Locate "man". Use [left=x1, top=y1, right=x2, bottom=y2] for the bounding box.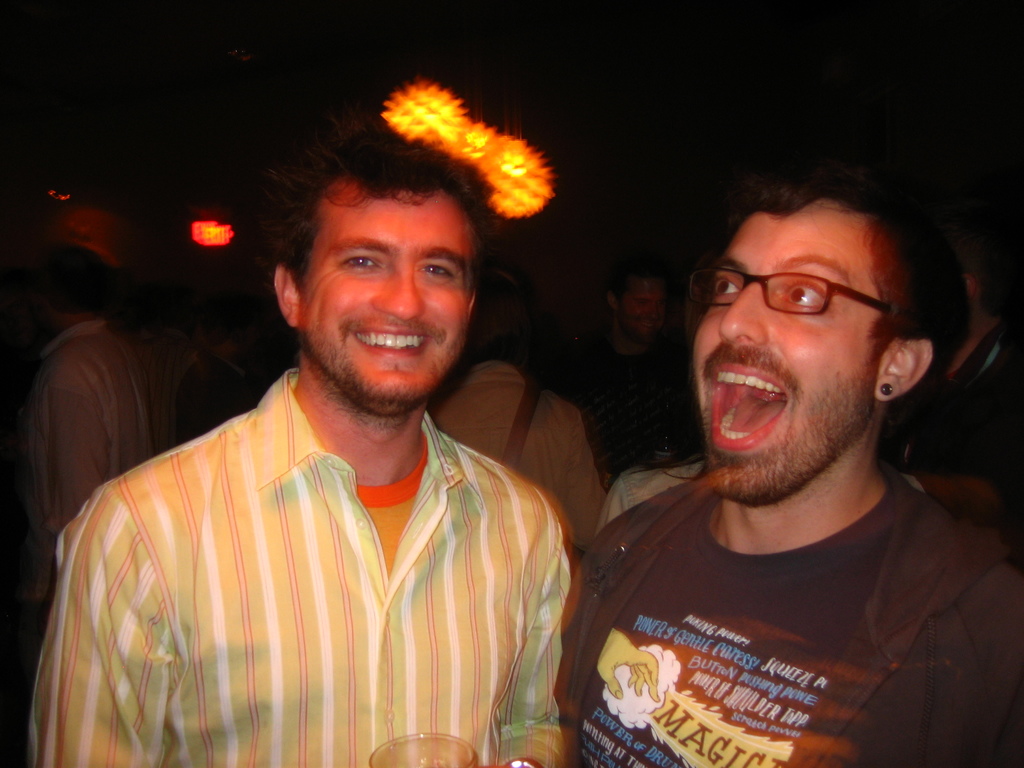
[left=559, top=262, right=677, bottom=490].
